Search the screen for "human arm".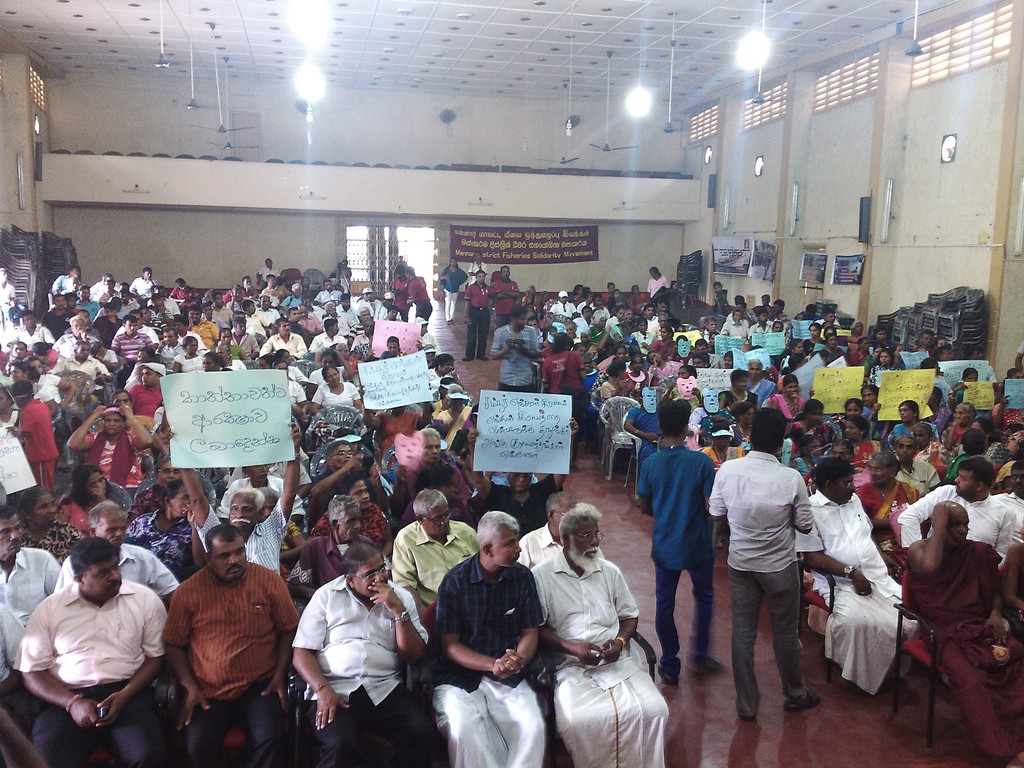
Found at x1=507, y1=324, x2=541, y2=357.
